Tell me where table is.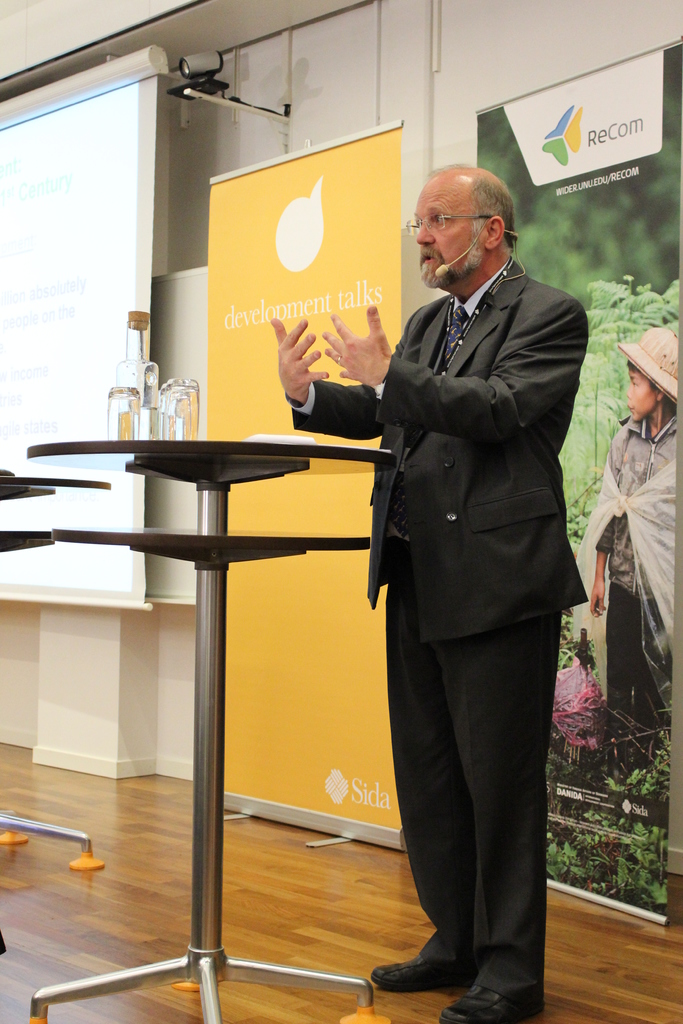
table is at 27,436,397,1023.
